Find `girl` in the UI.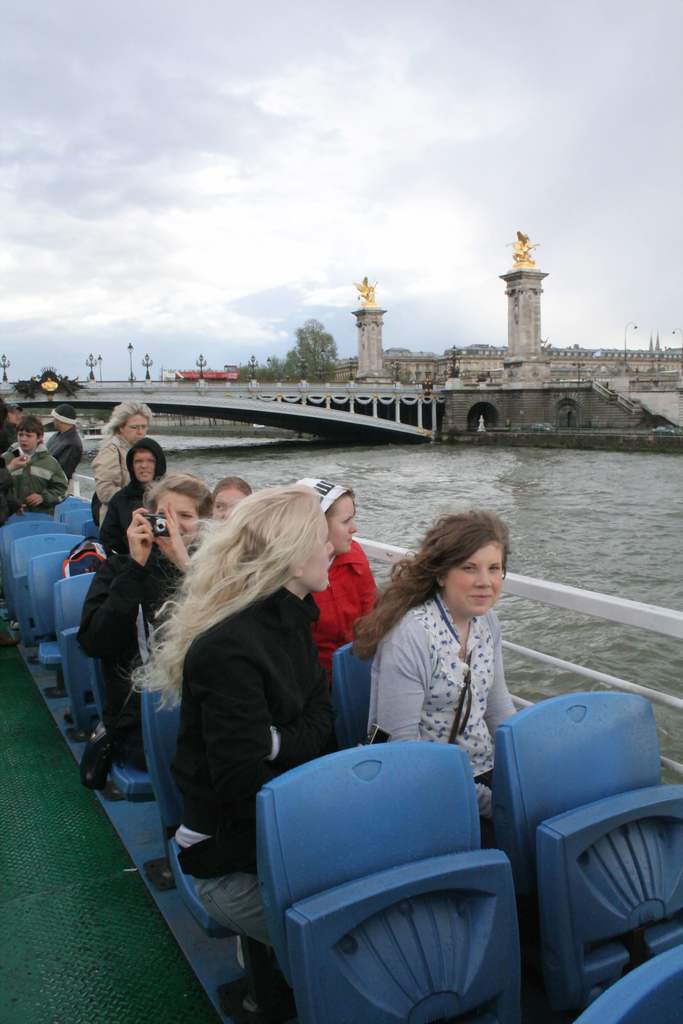
UI element at l=168, t=484, r=356, b=876.
